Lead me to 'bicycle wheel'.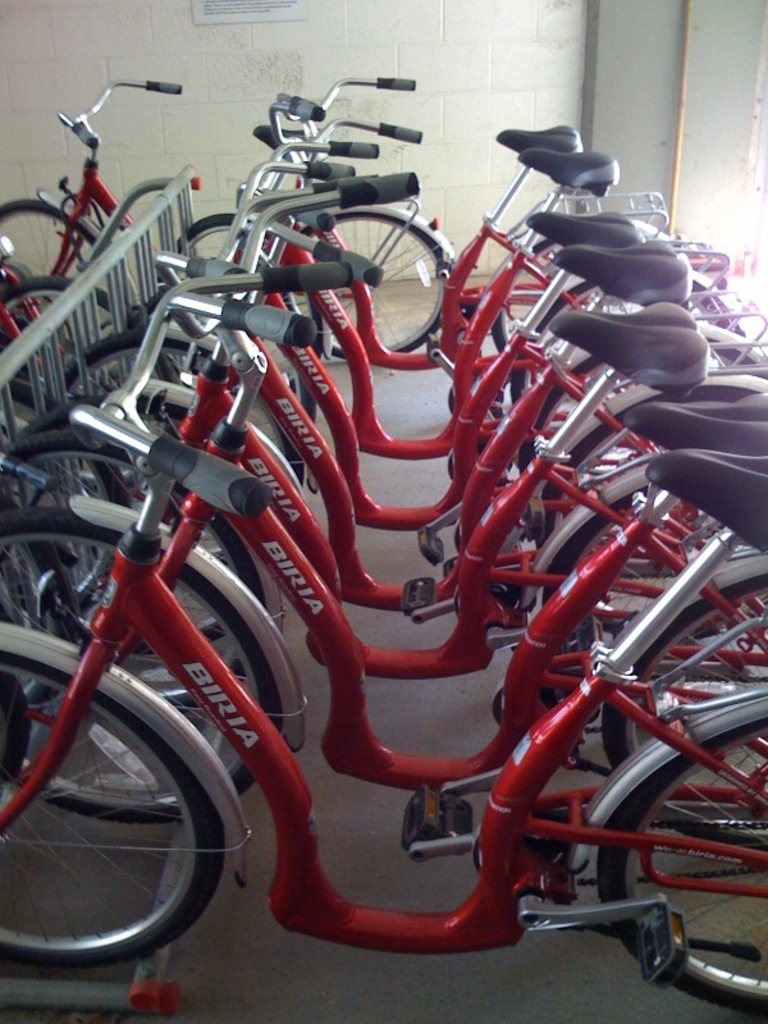
Lead to [42,330,305,513].
